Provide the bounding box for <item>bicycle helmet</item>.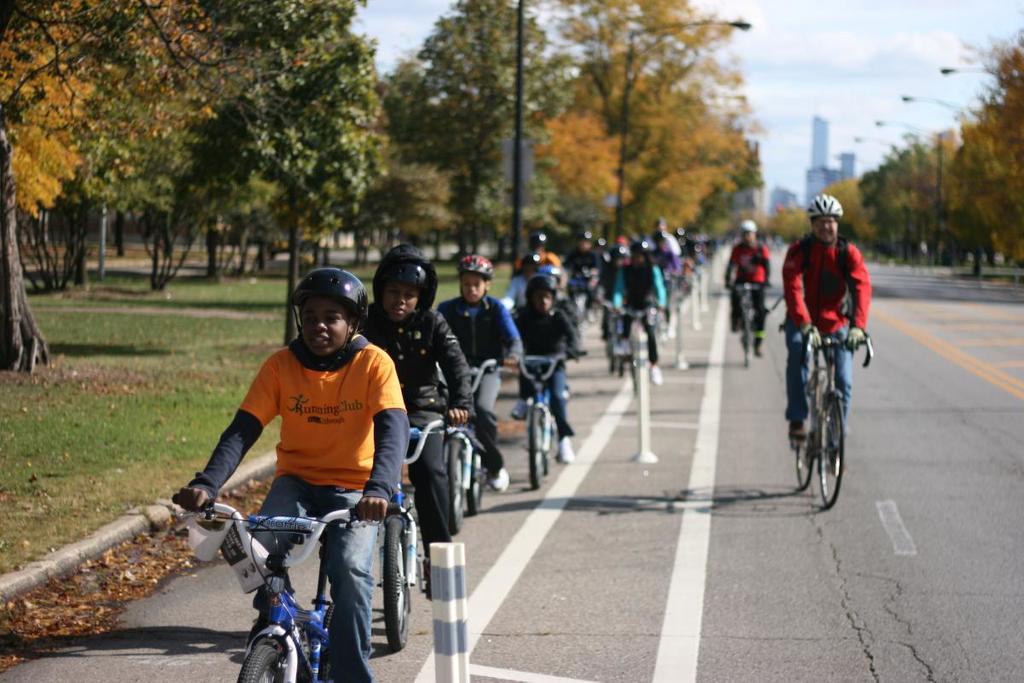
<bbox>386, 254, 420, 289</bbox>.
